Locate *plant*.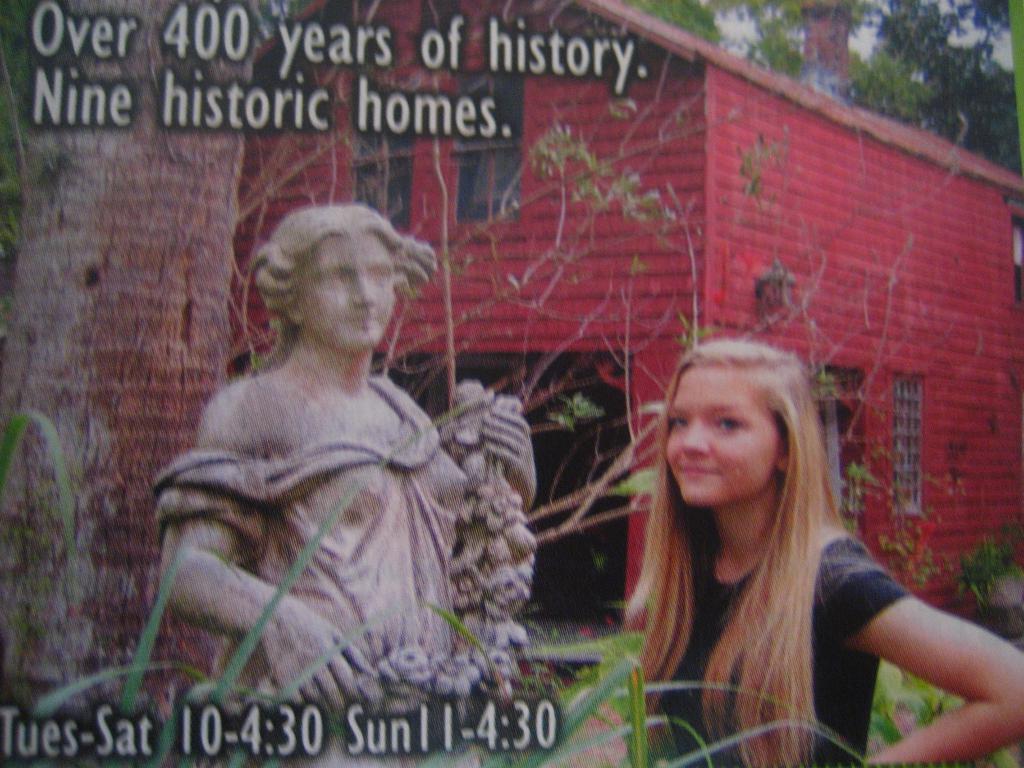
Bounding box: (left=252, top=599, right=416, bottom=730).
